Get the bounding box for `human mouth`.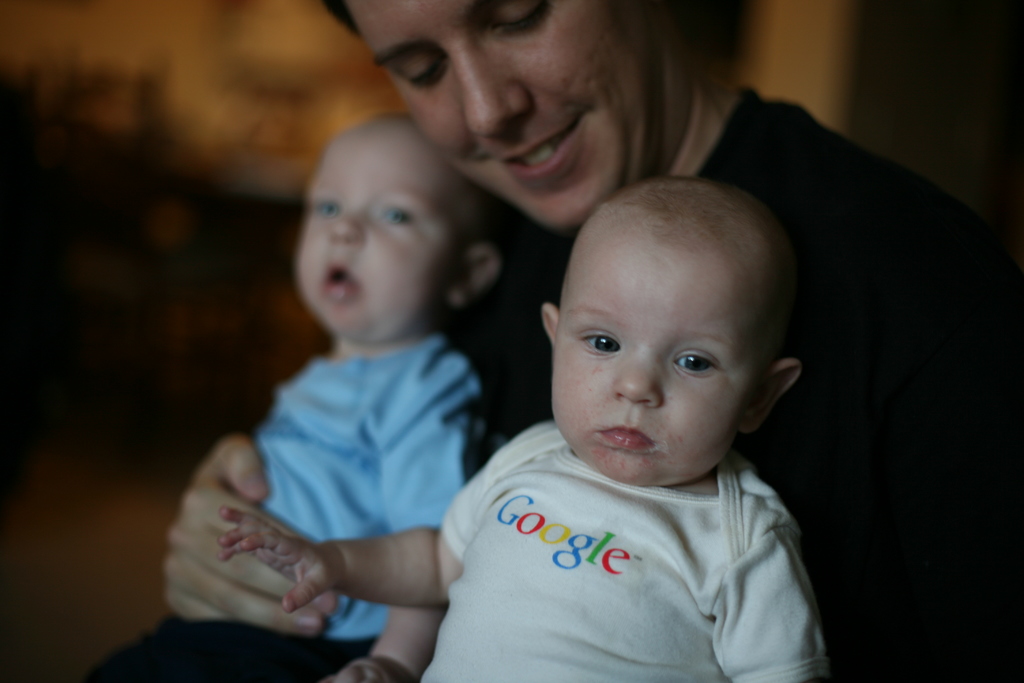
Rect(505, 118, 588, 172).
